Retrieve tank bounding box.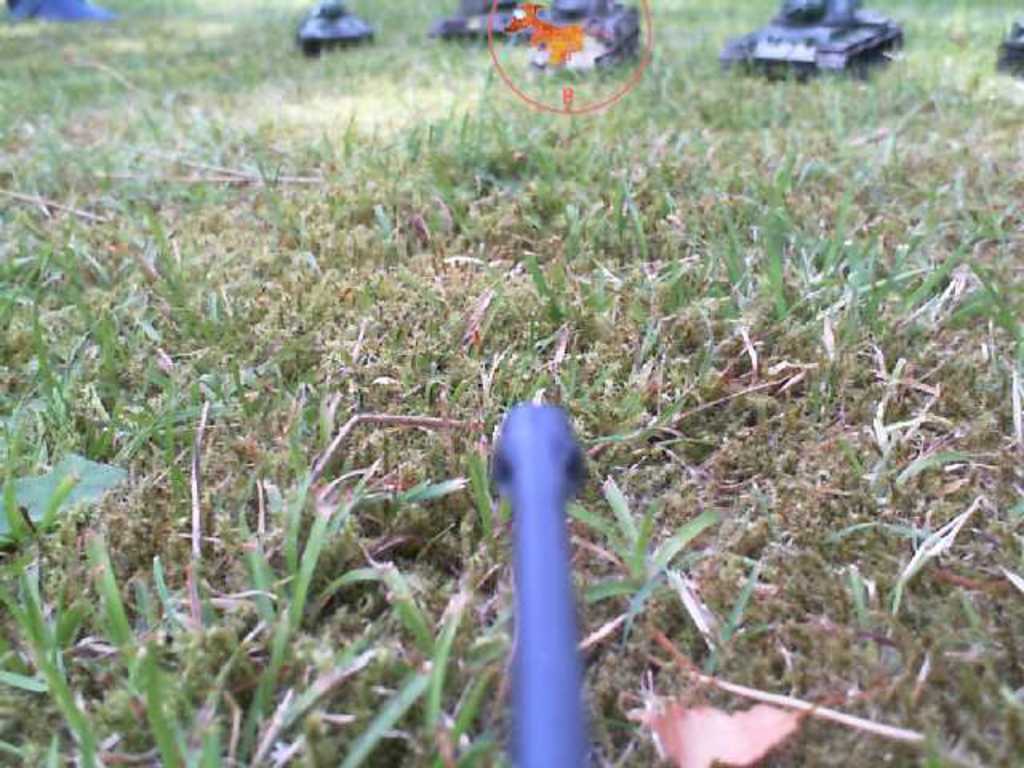
Bounding box: detection(525, 0, 646, 77).
